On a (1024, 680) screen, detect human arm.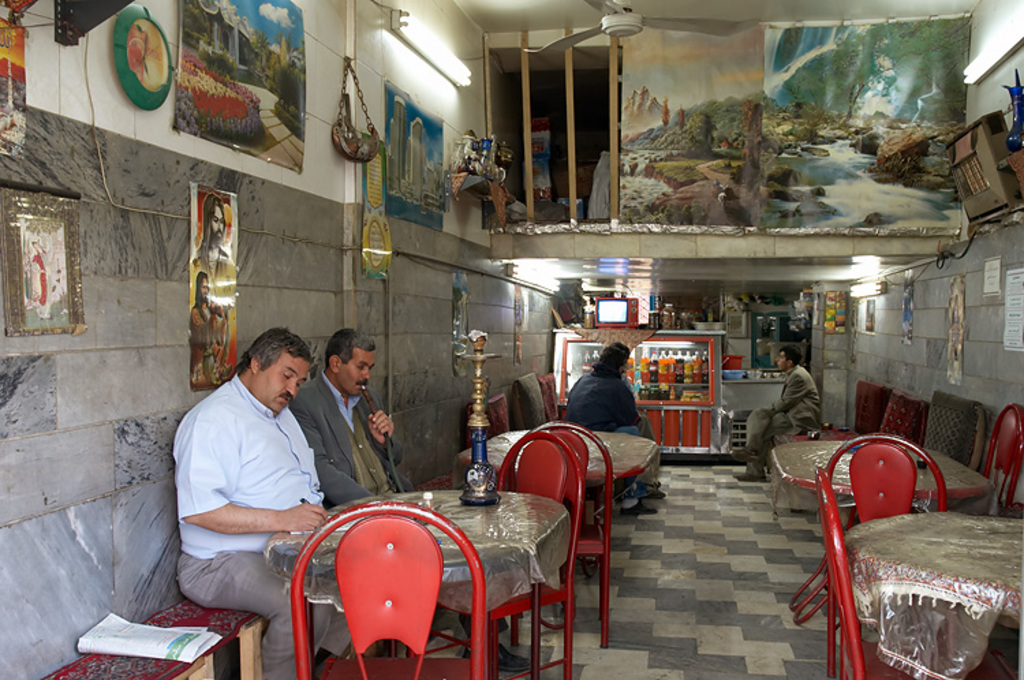
x1=291 y1=392 x2=367 y2=504.
